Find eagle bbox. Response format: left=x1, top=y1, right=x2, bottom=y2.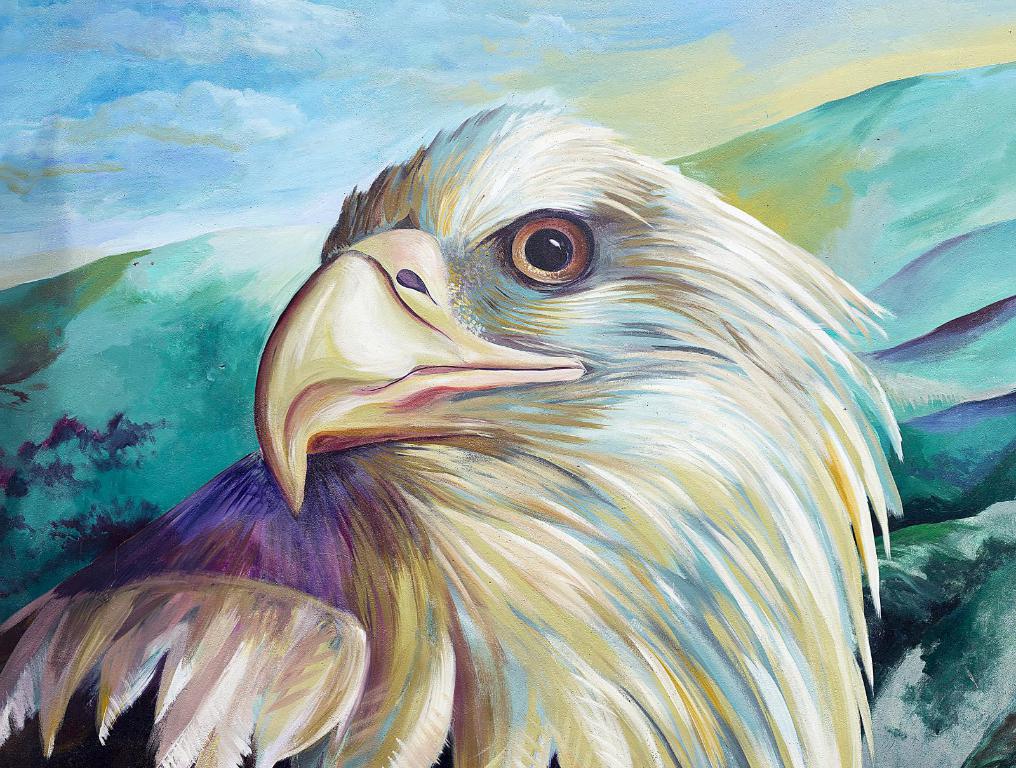
left=3, top=97, right=913, bottom=767.
